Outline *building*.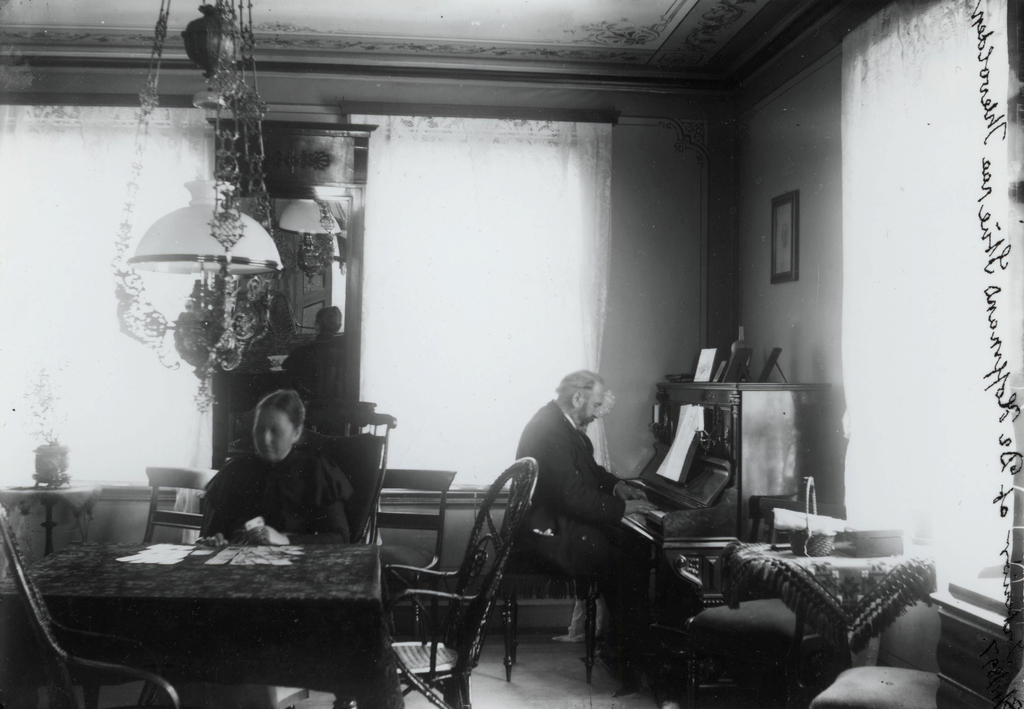
Outline: x1=0, y1=0, x2=1023, y2=708.
